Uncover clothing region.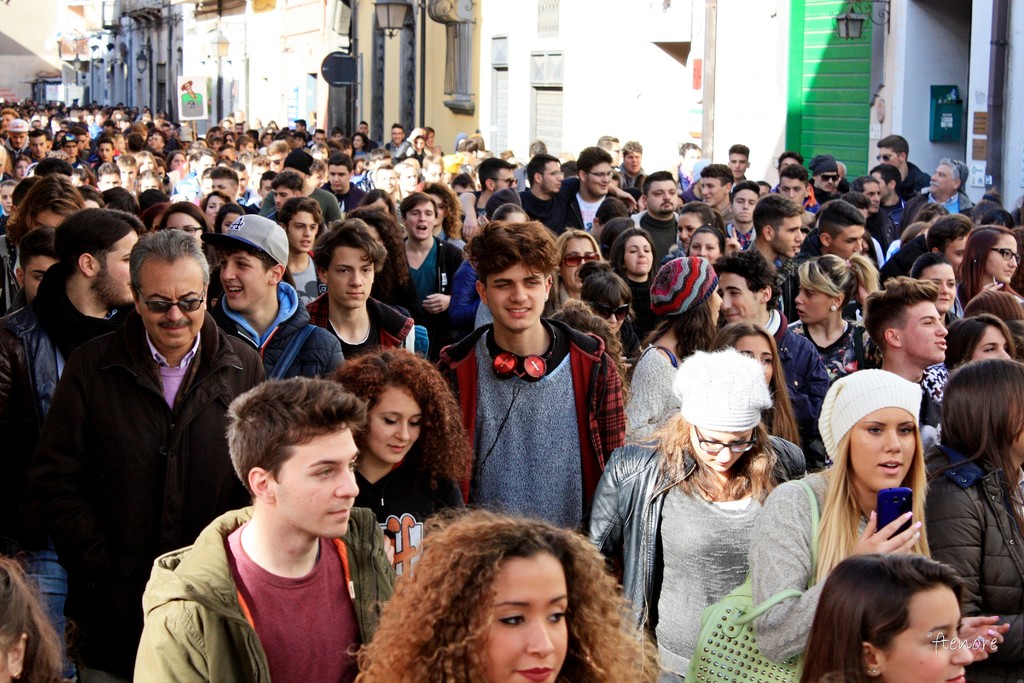
Uncovered: box(874, 202, 900, 244).
